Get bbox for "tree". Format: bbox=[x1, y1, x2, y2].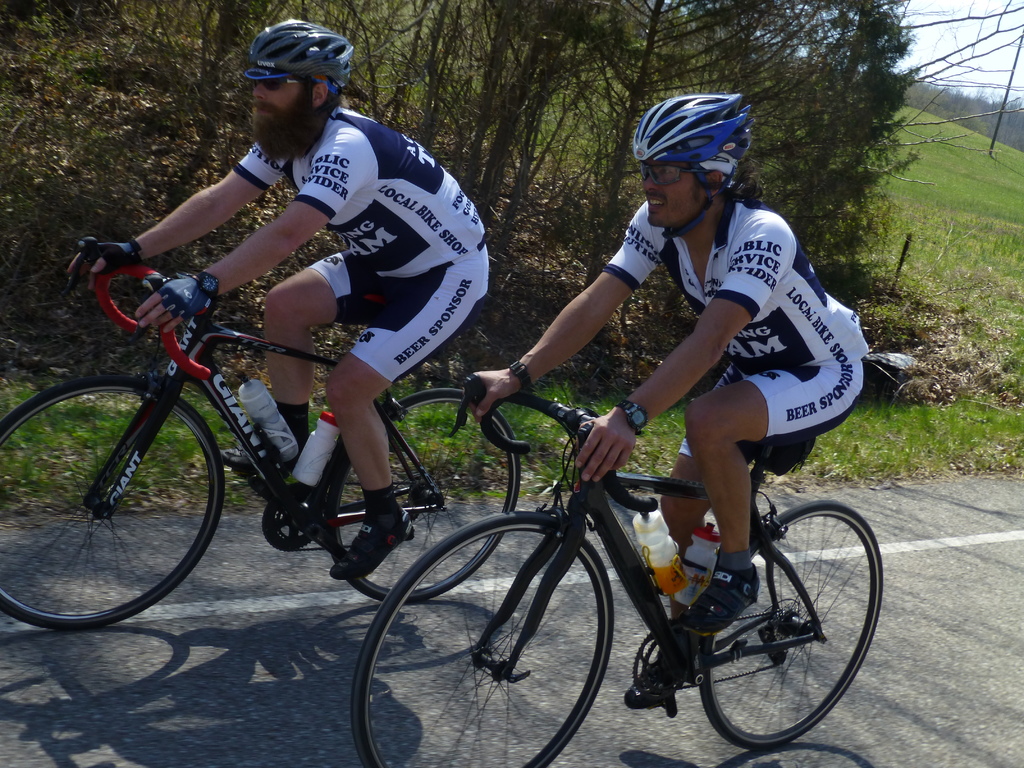
bbox=[513, 0, 814, 333].
